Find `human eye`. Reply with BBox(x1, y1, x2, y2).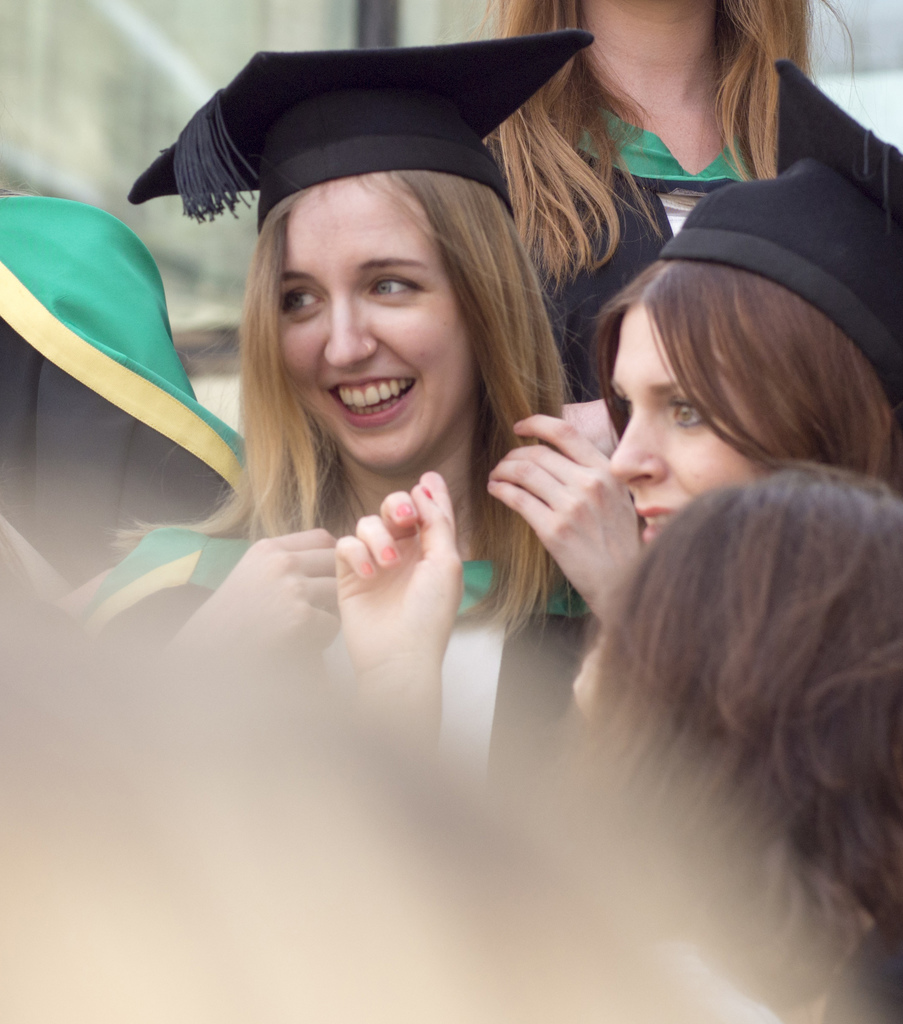
BBox(666, 396, 713, 428).
